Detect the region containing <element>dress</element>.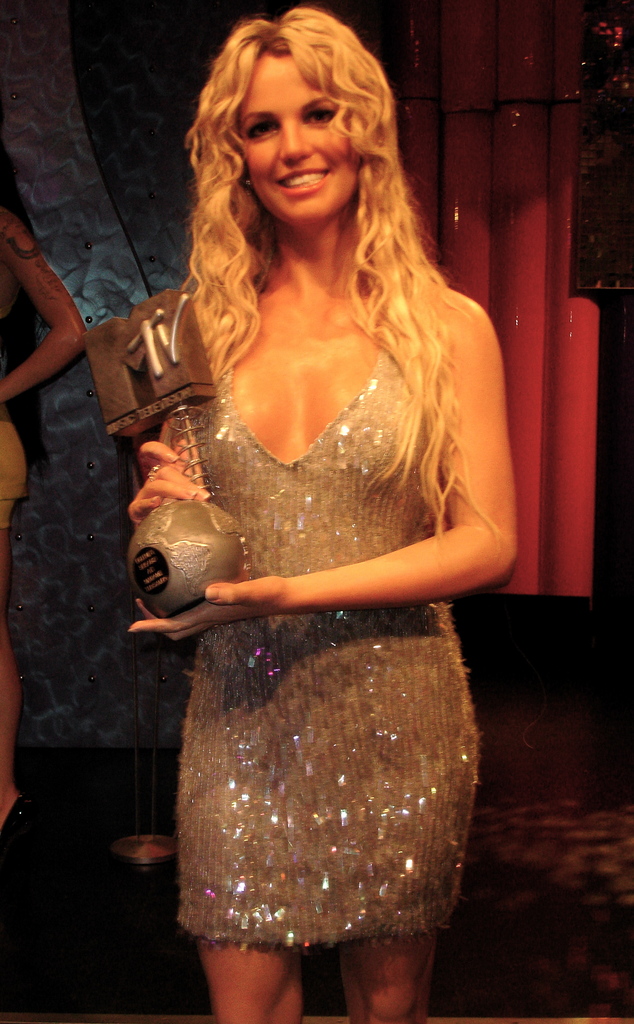
(x1=174, y1=275, x2=474, y2=954).
